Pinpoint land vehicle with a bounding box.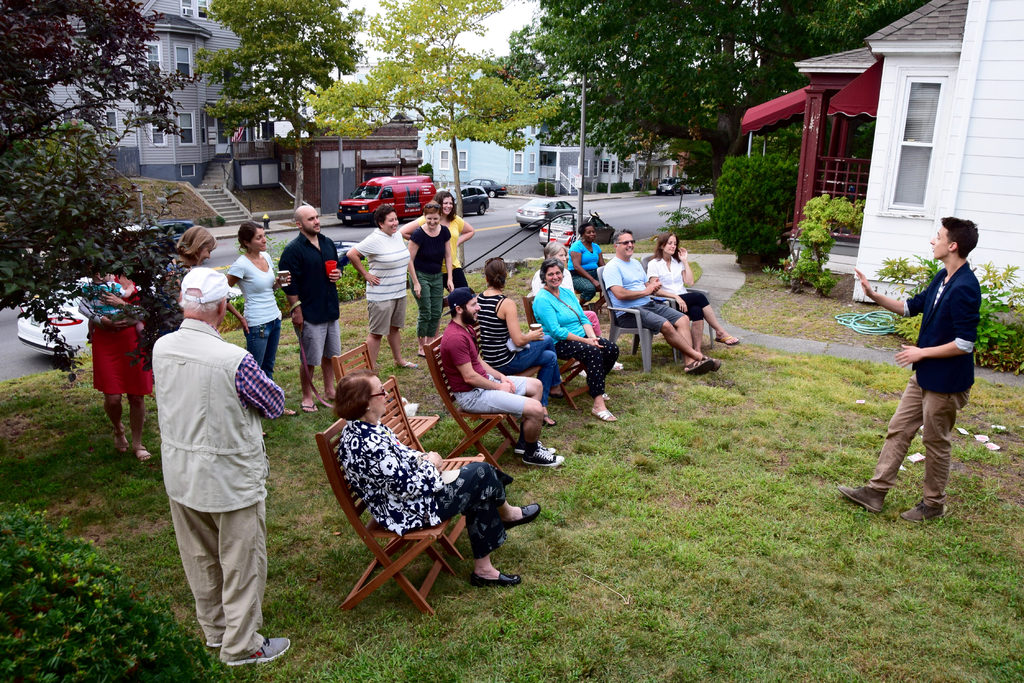
14/277/240/358.
